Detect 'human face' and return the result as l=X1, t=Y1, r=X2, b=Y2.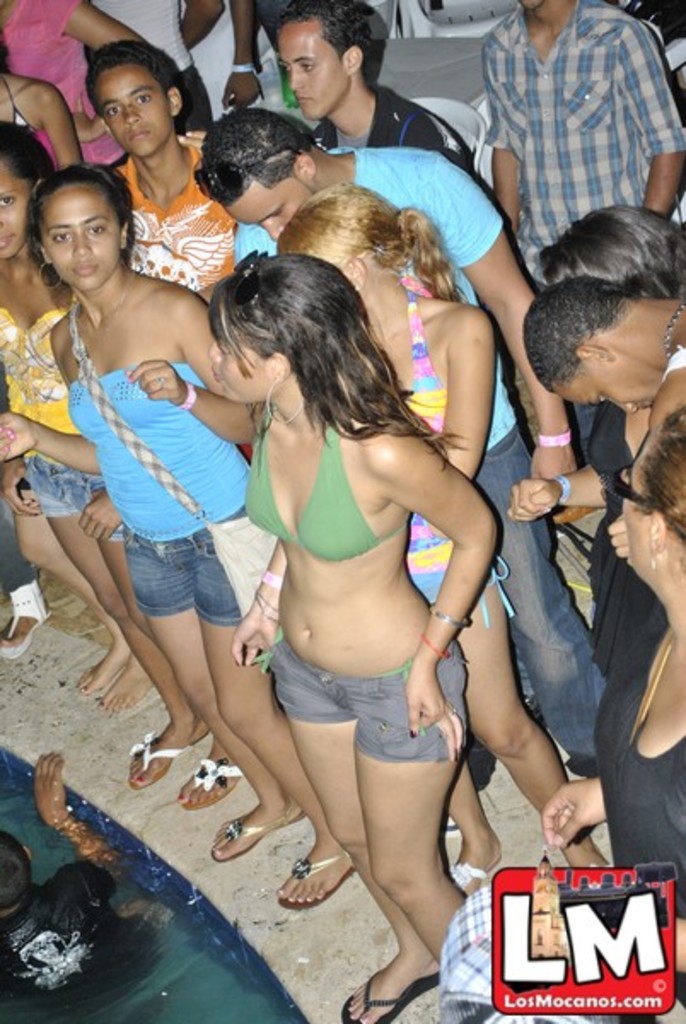
l=558, t=358, r=664, b=418.
